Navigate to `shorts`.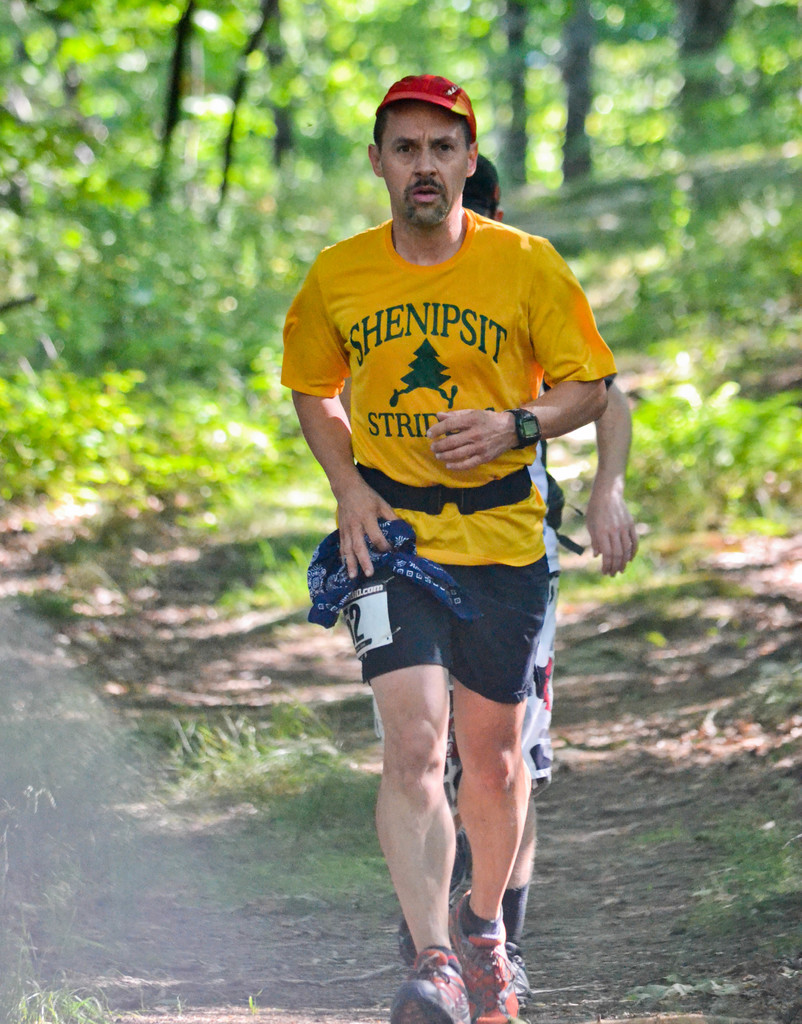
Navigation target: pyautogui.locateOnScreen(439, 571, 563, 817).
